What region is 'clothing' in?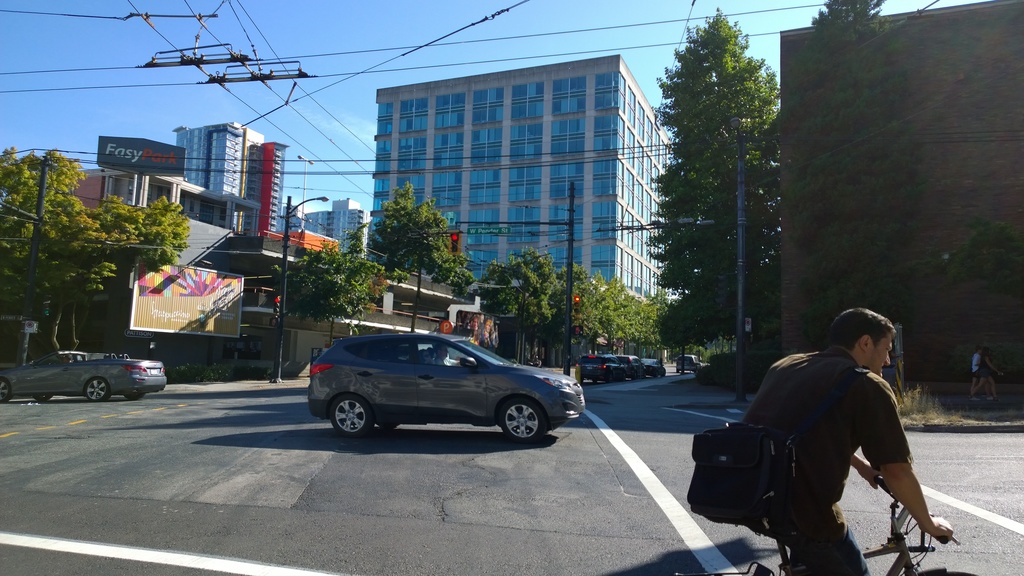
pyautogui.locateOnScreen(721, 323, 939, 556).
